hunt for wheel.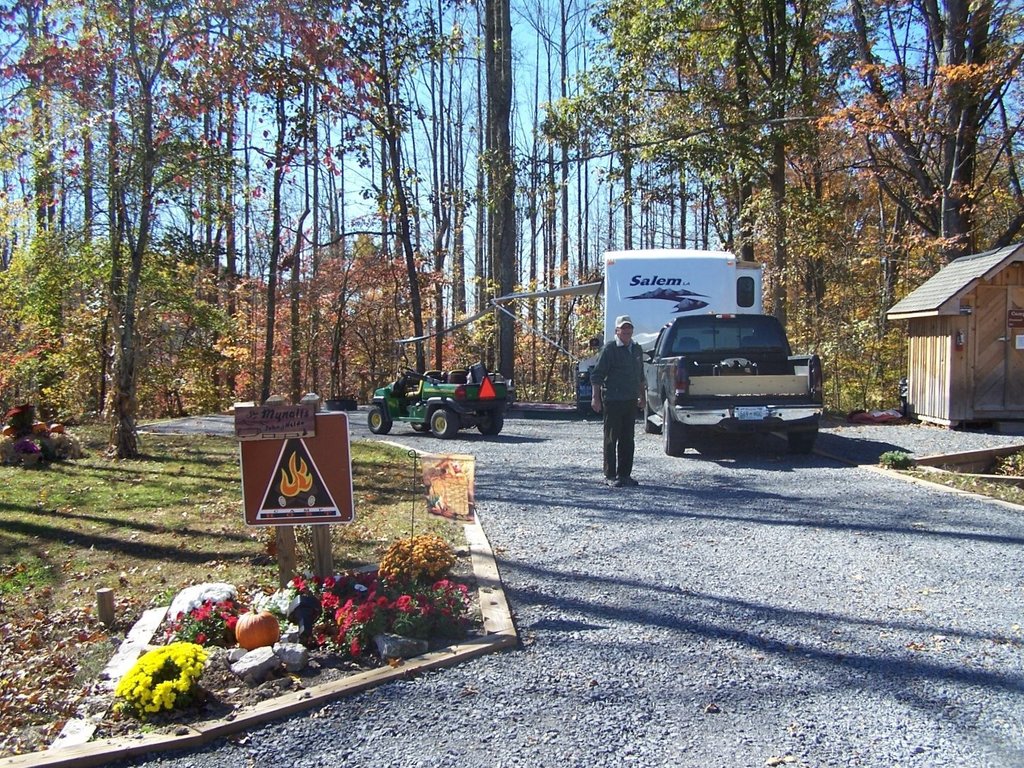
Hunted down at select_region(409, 416, 429, 431).
